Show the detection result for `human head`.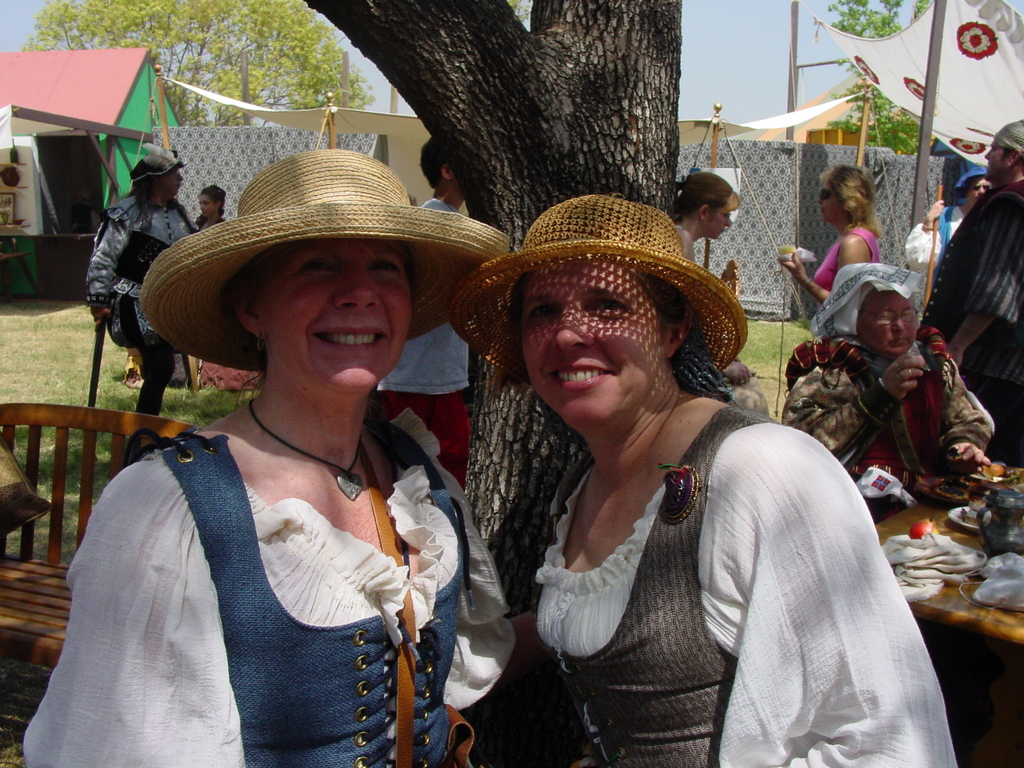
x1=678, y1=172, x2=738, y2=237.
